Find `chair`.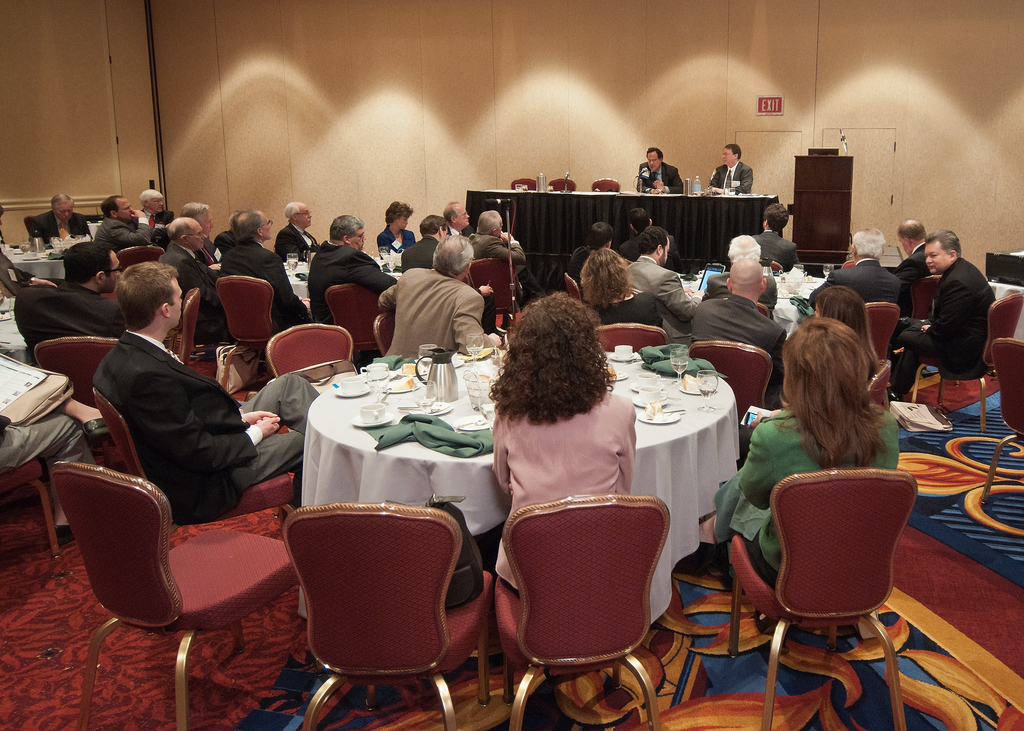
[left=588, top=179, right=621, bottom=197].
